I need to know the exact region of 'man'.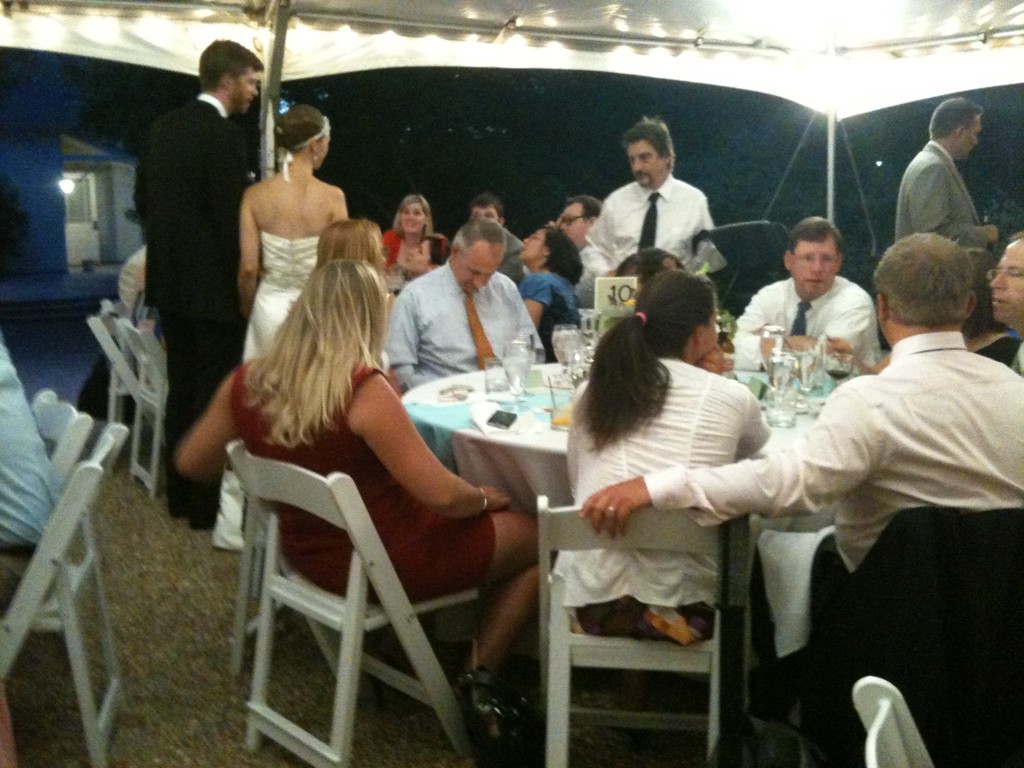
Region: pyautogui.locateOnScreen(468, 193, 528, 272).
